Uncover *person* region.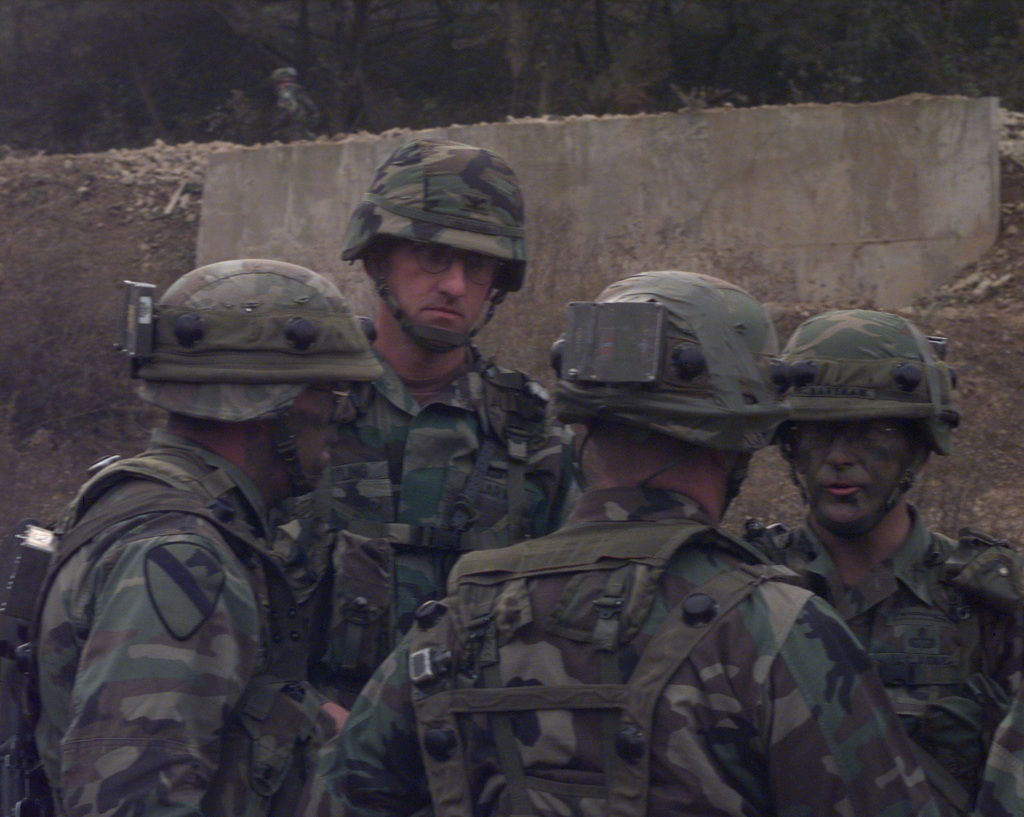
Uncovered: region(312, 128, 563, 597).
